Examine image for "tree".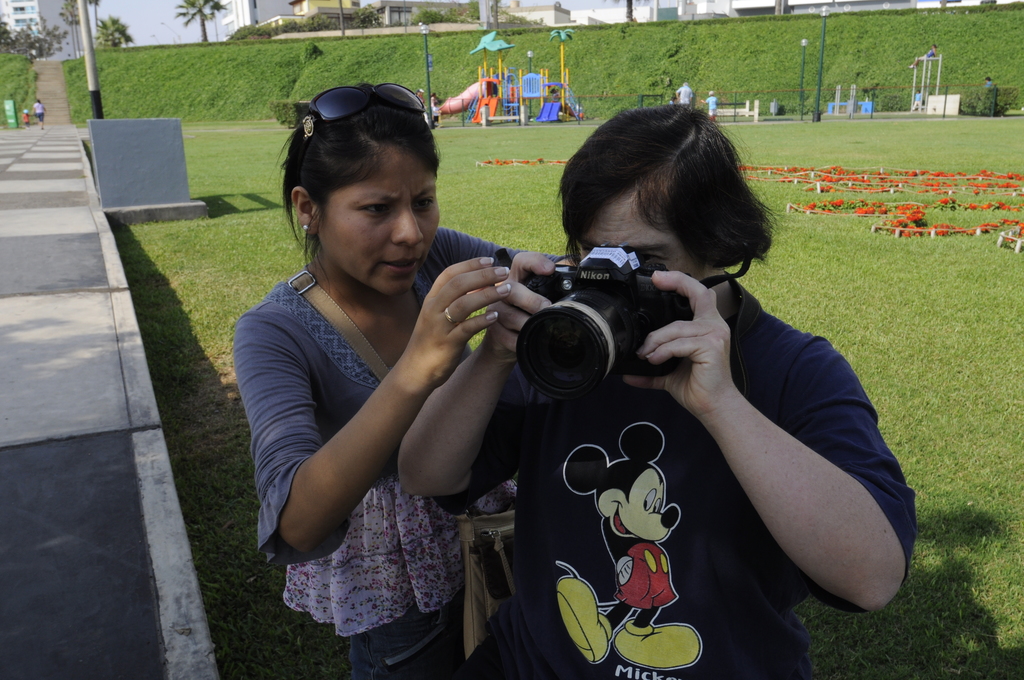
Examination result: rect(172, 0, 224, 42).
